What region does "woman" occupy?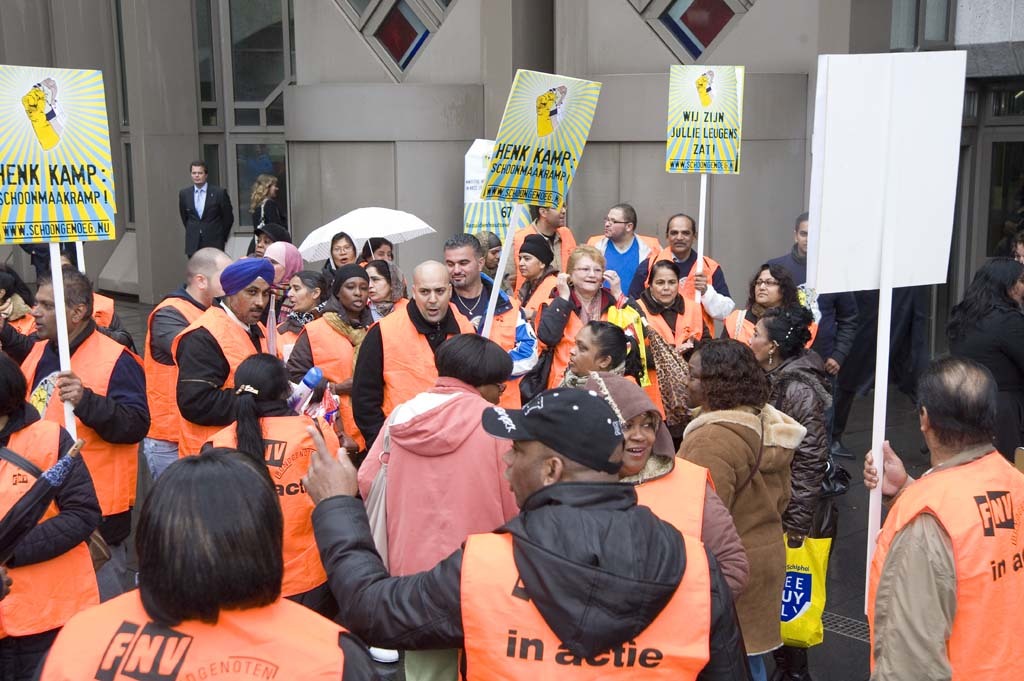
box(673, 338, 806, 680).
